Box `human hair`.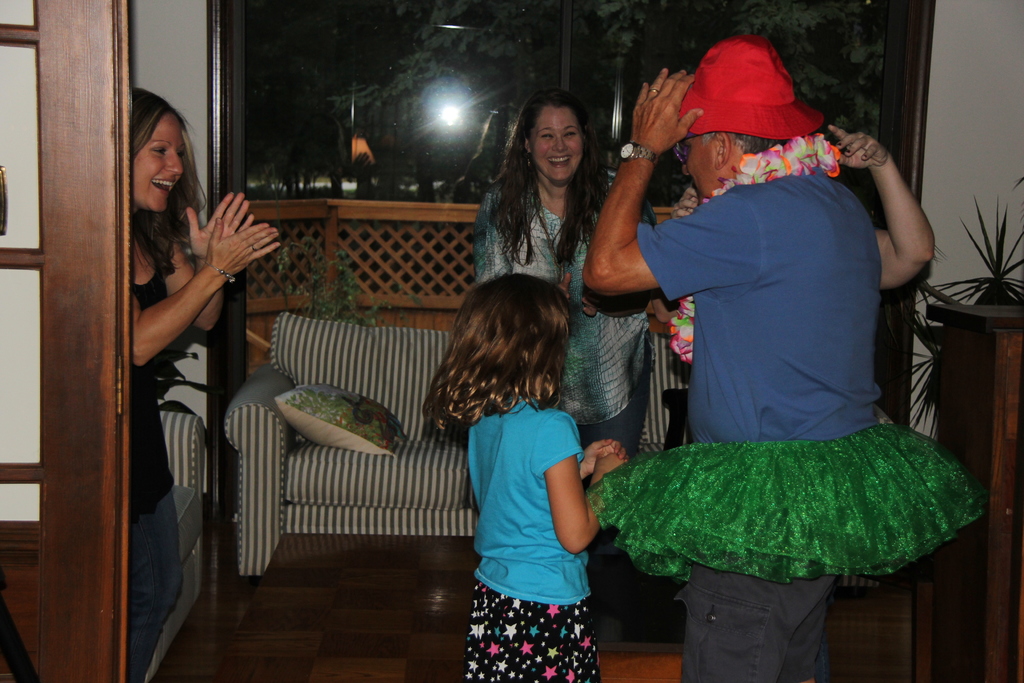
locate(488, 88, 611, 270).
